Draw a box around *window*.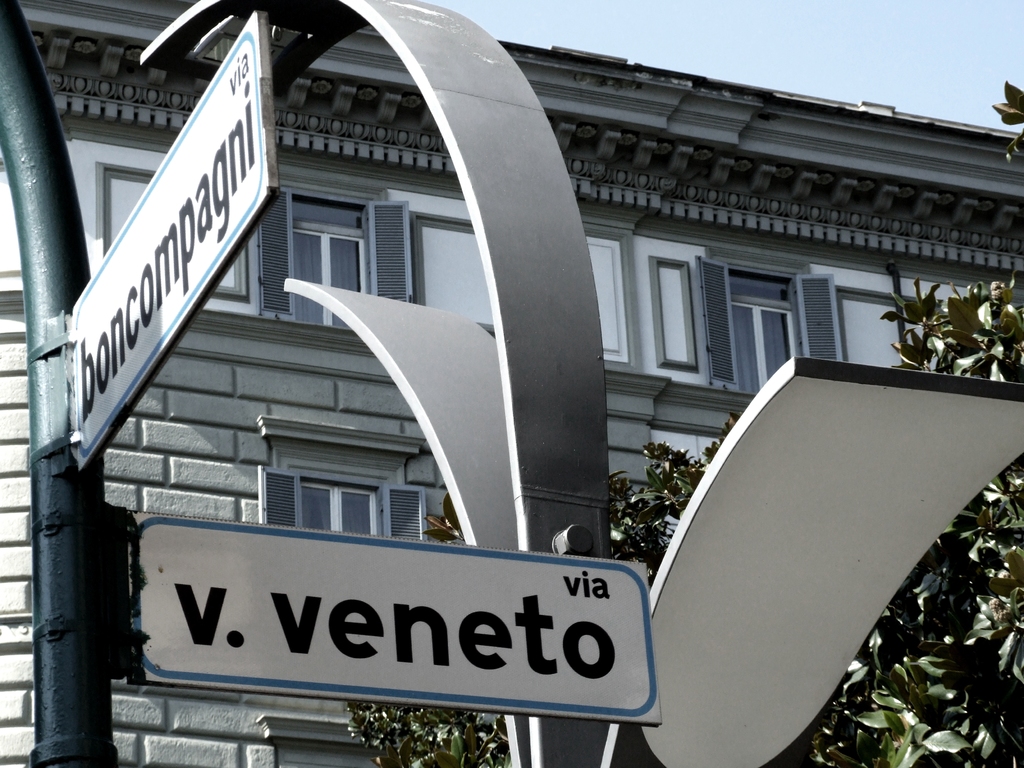
695 252 842 388.
